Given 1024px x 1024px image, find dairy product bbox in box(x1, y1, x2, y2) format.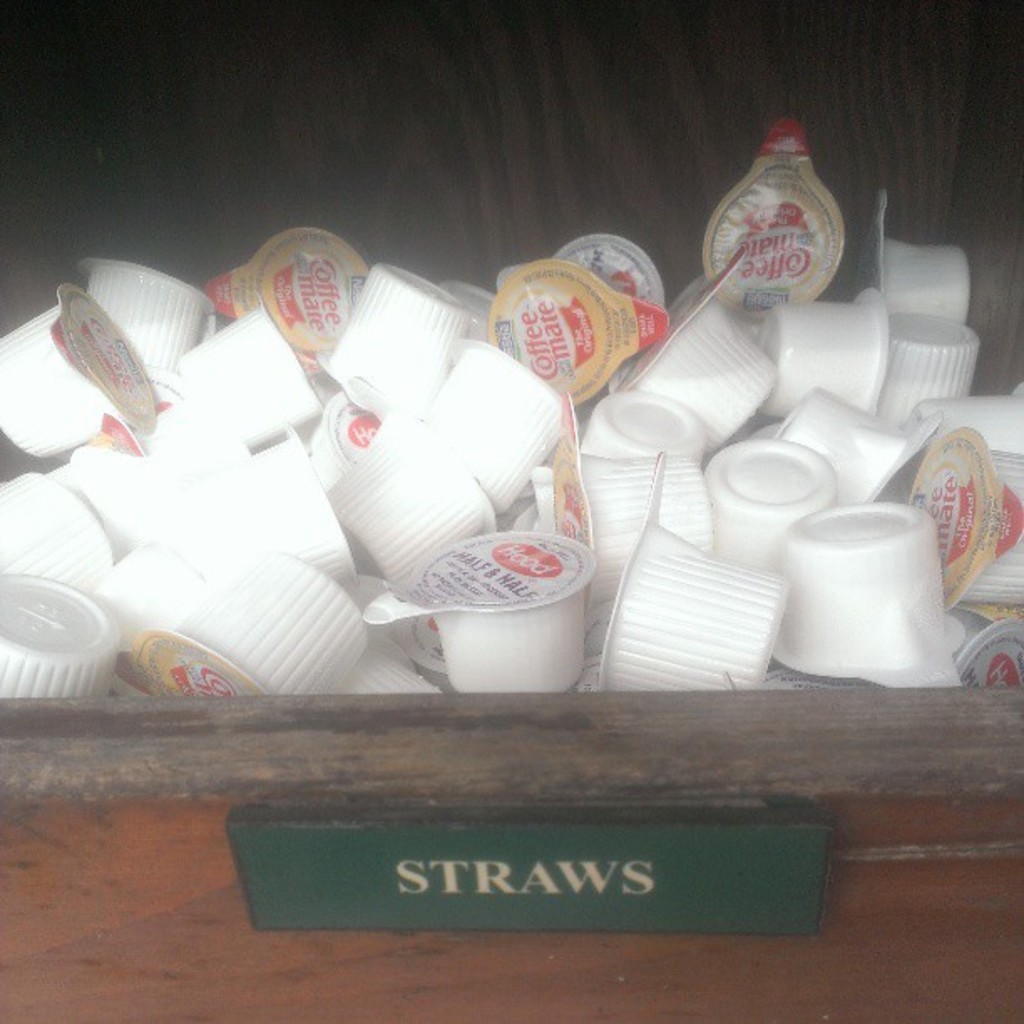
box(2, 274, 141, 475).
